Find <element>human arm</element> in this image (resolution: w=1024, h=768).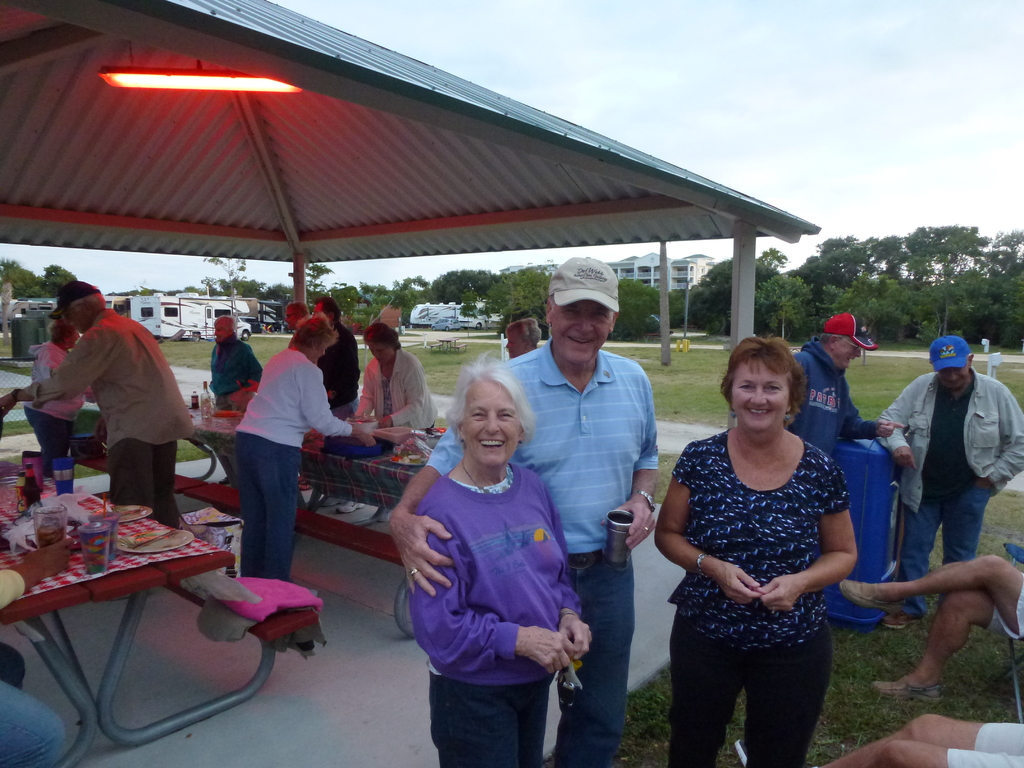
crop(375, 353, 429, 430).
